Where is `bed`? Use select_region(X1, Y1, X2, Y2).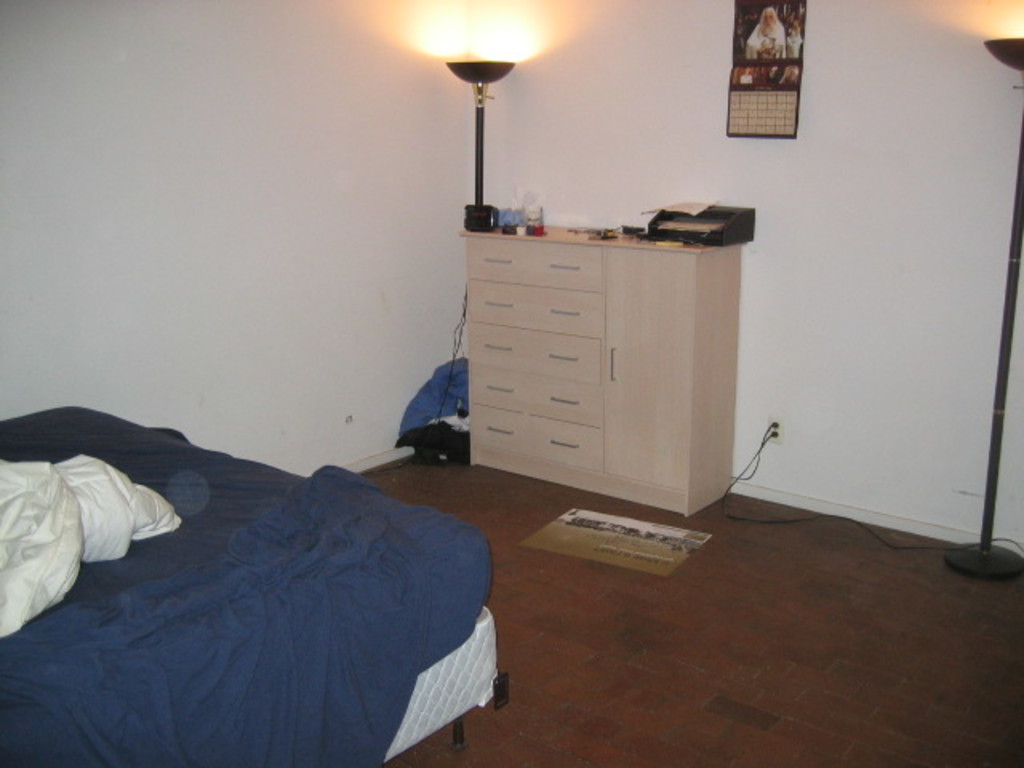
select_region(0, 403, 514, 765).
